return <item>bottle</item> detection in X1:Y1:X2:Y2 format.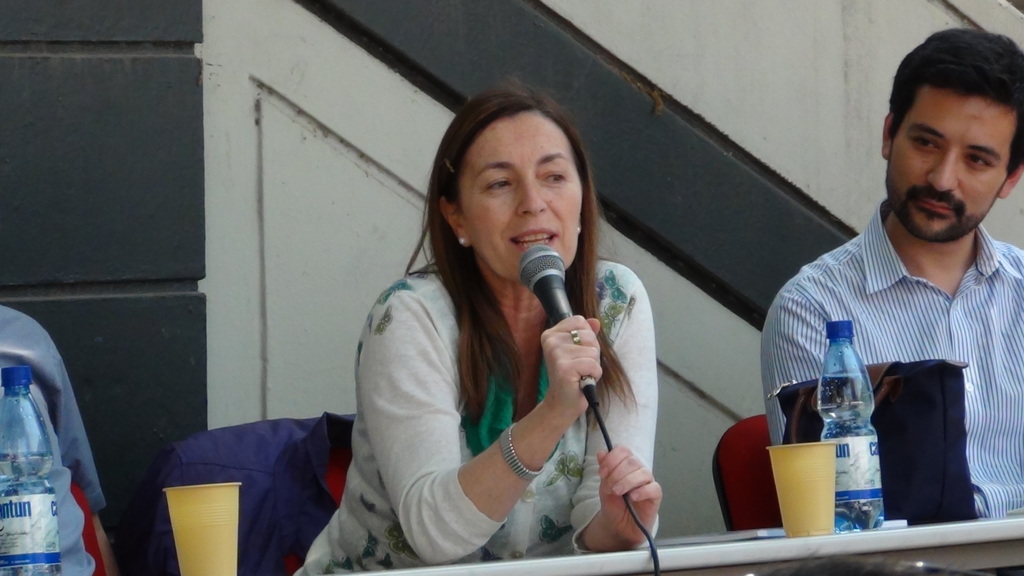
0:363:63:575.
